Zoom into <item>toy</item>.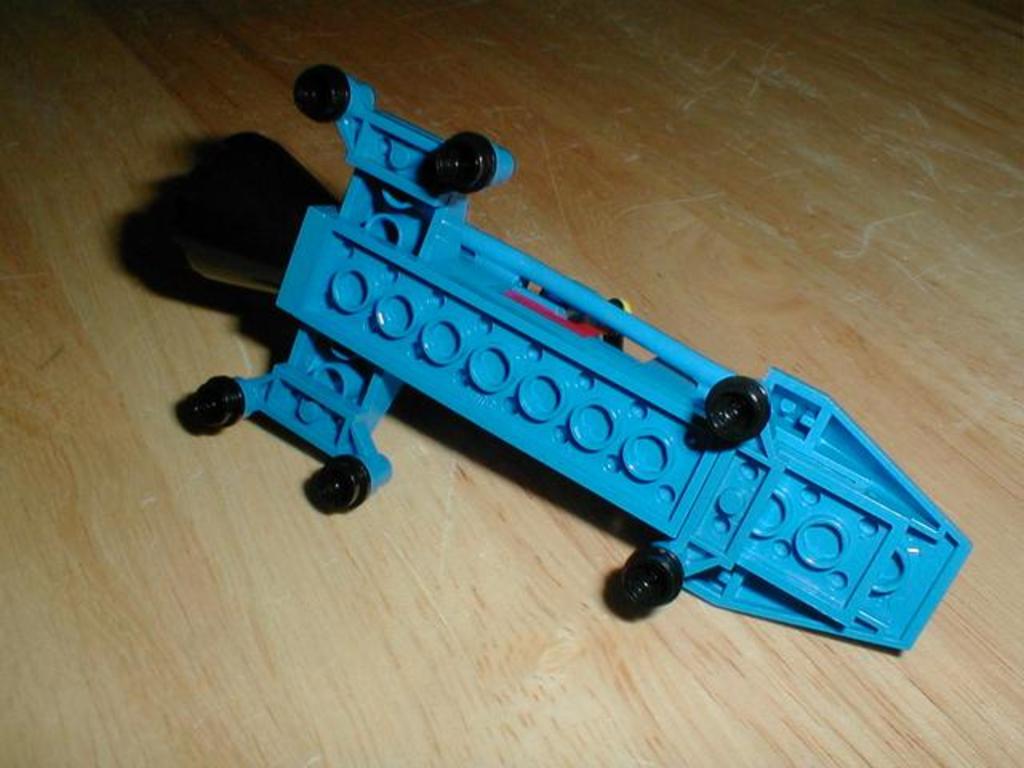
Zoom target: l=178, t=61, r=976, b=651.
